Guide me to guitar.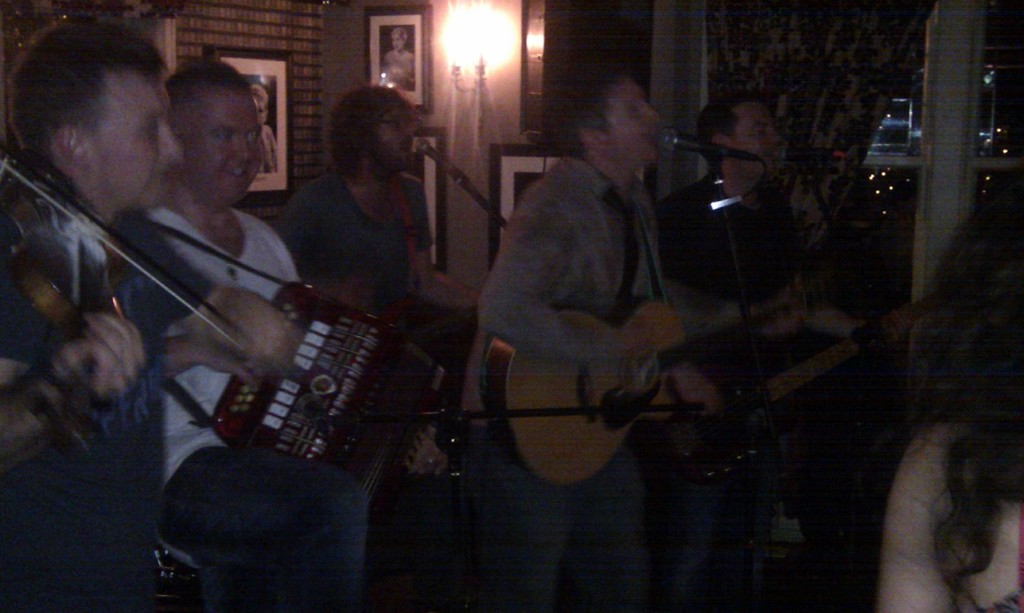
Guidance: select_region(452, 250, 748, 479).
